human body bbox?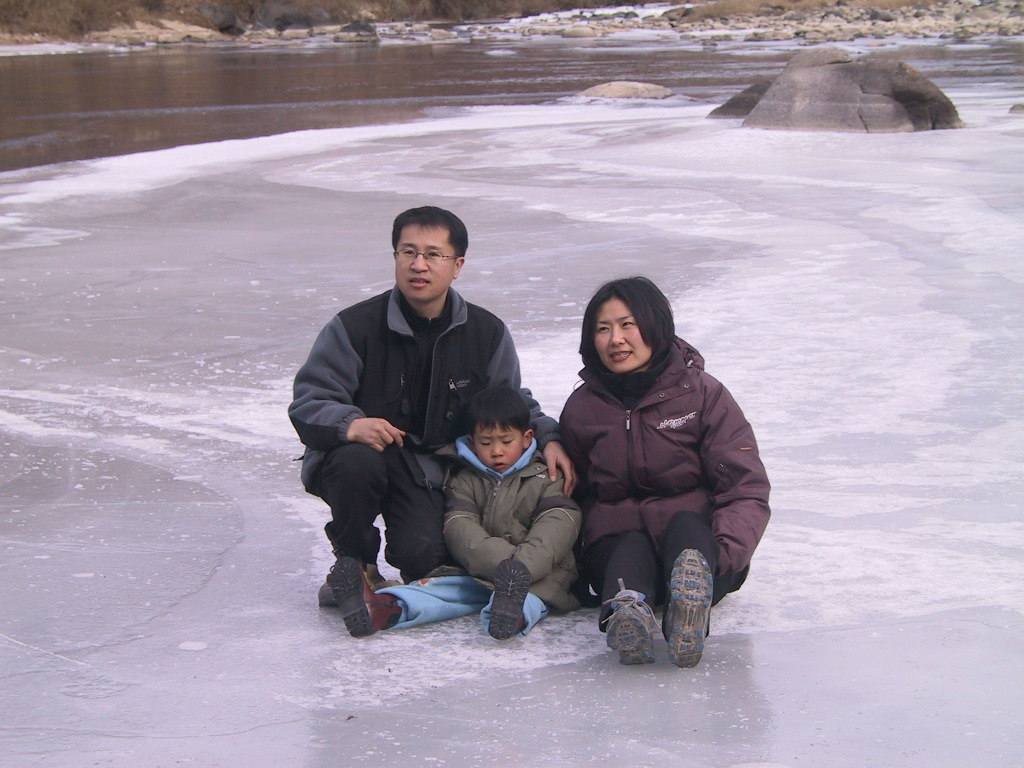
x1=333, y1=383, x2=577, y2=640
